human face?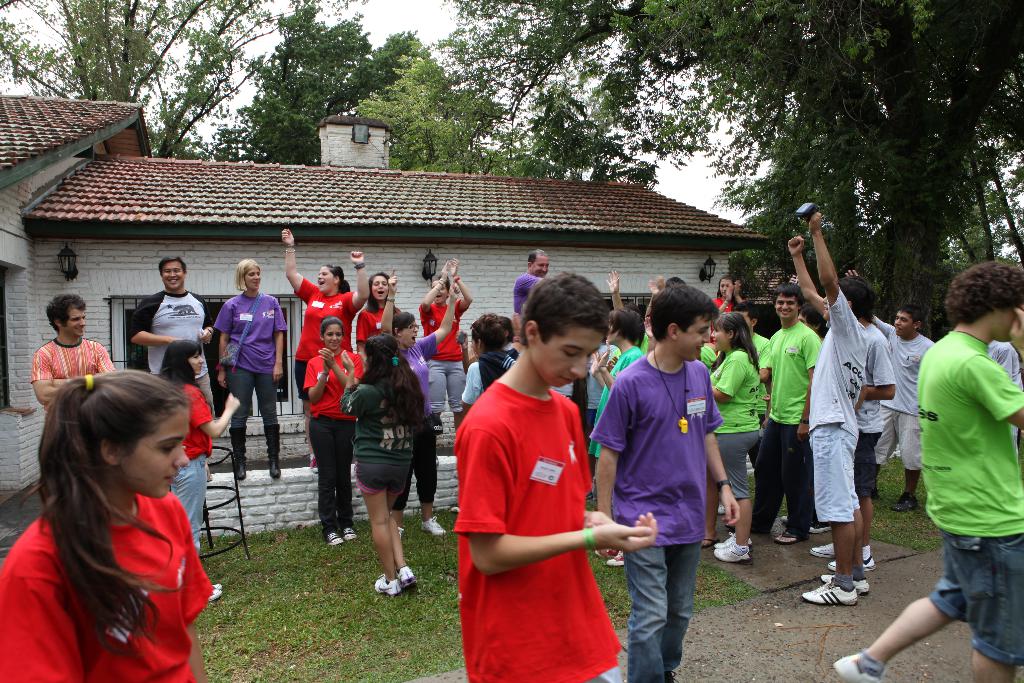
<bbox>708, 321, 731, 353</bbox>
